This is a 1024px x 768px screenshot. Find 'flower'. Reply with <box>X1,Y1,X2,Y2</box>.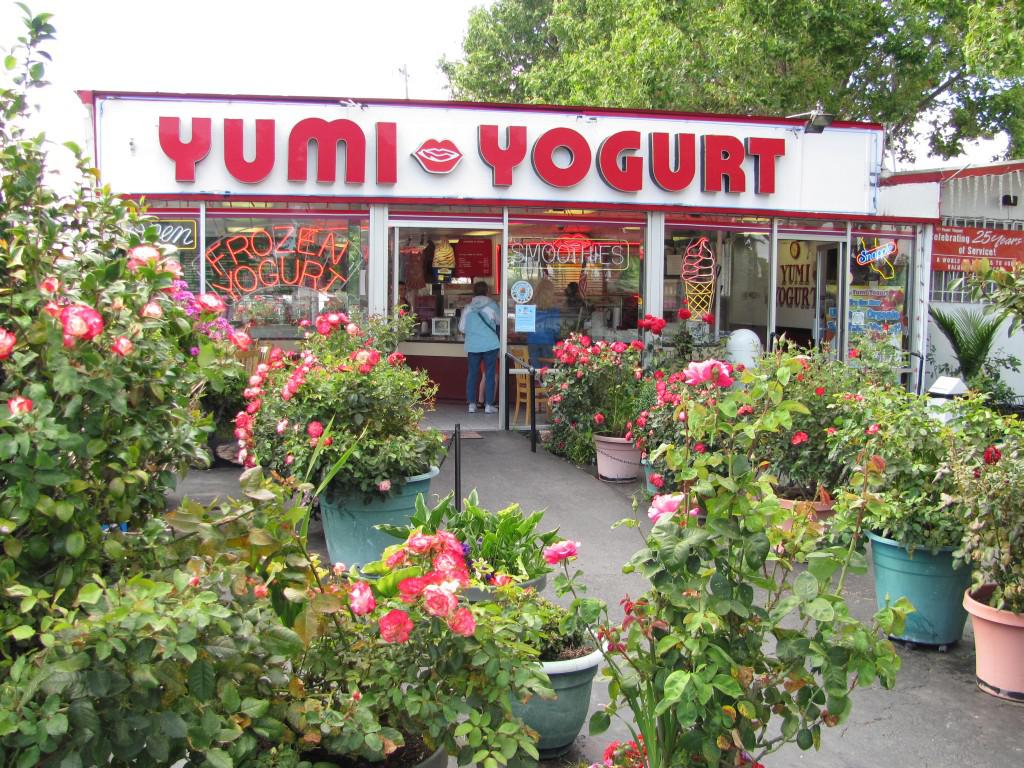
<box>705,313,714,323</box>.
